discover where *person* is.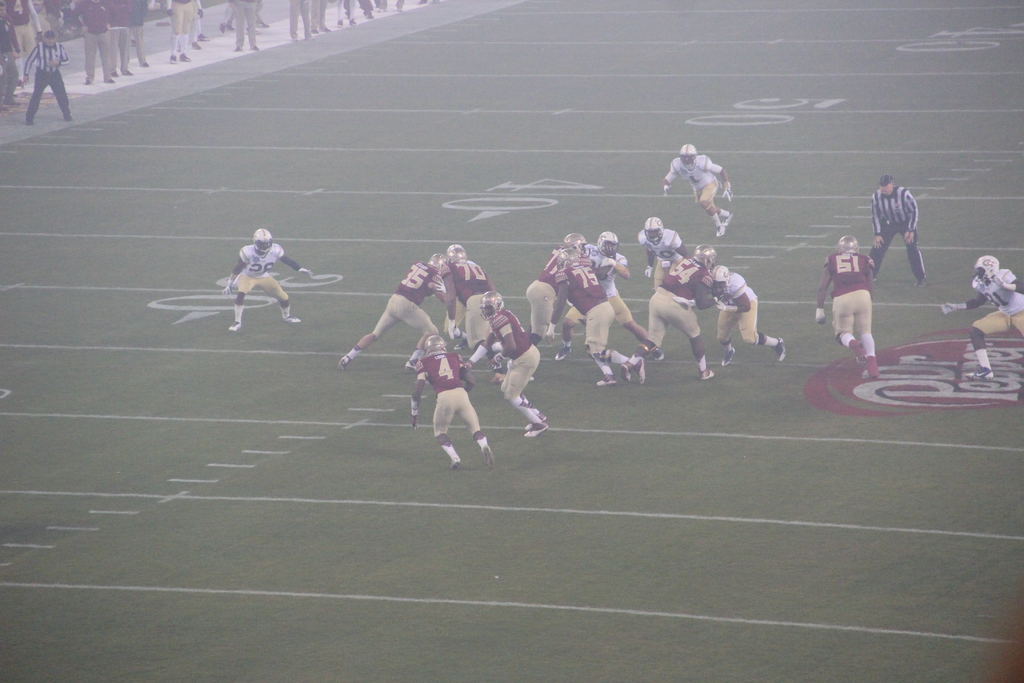
Discovered at bbox=[20, 26, 70, 124].
